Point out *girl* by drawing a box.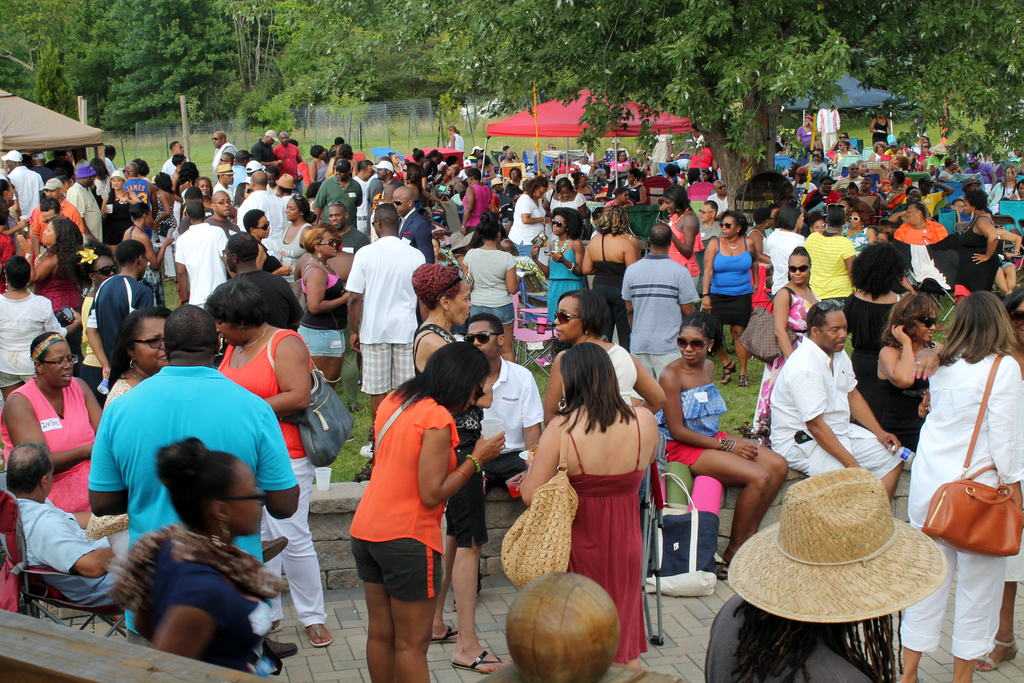
529 206 584 329.
